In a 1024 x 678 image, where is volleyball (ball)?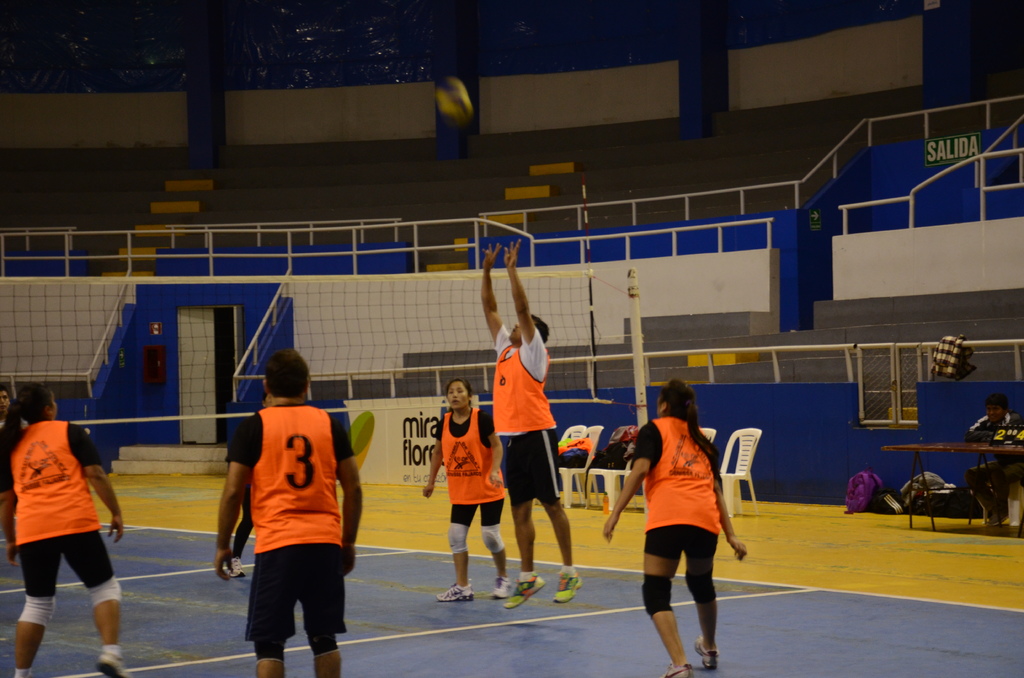
430, 81, 474, 123.
